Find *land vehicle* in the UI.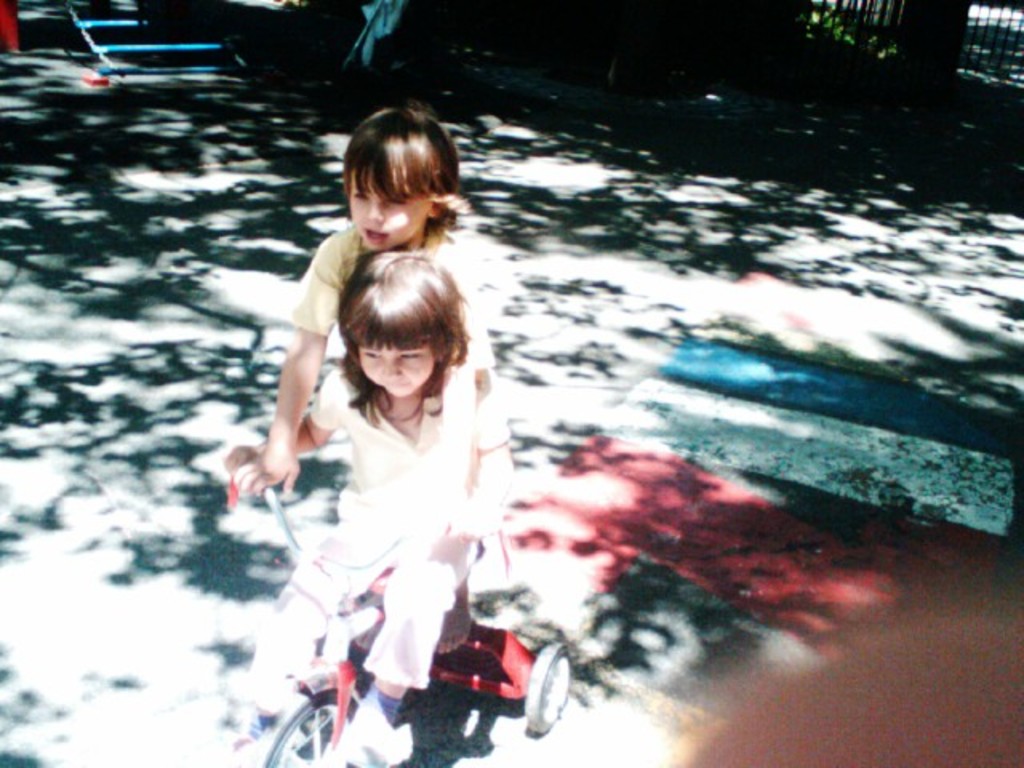
UI element at x1=214 y1=403 x2=586 y2=760.
